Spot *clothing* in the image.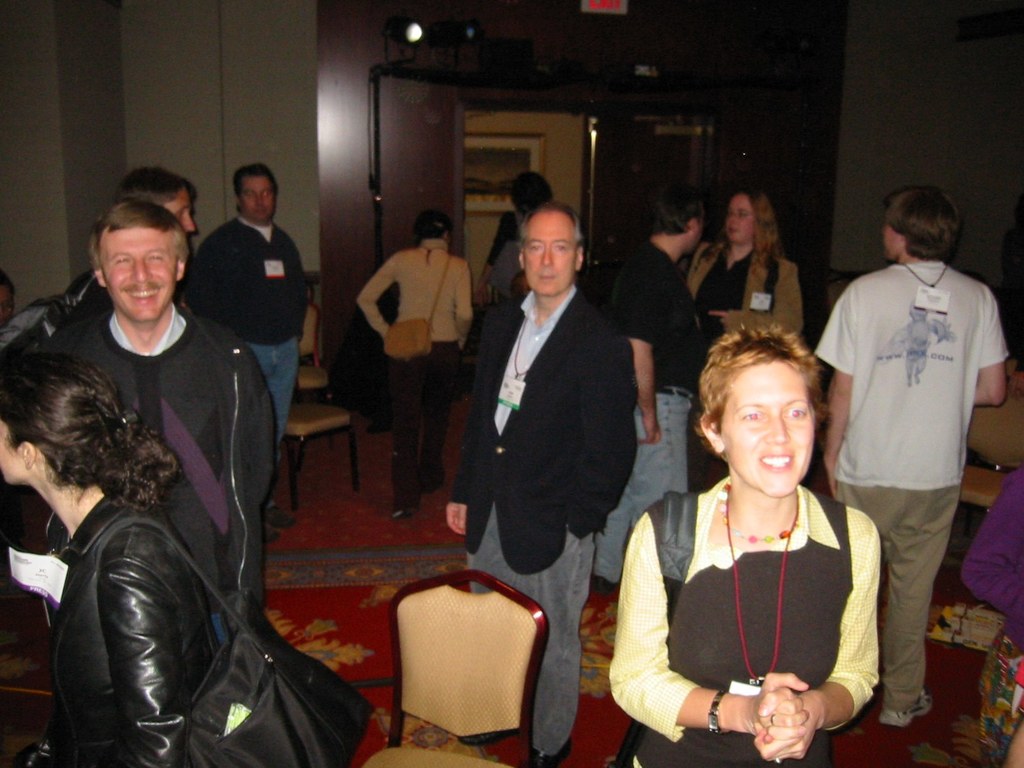
*clothing* found at pyautogui.locateOnScreen(605, 472, 880, 766).
